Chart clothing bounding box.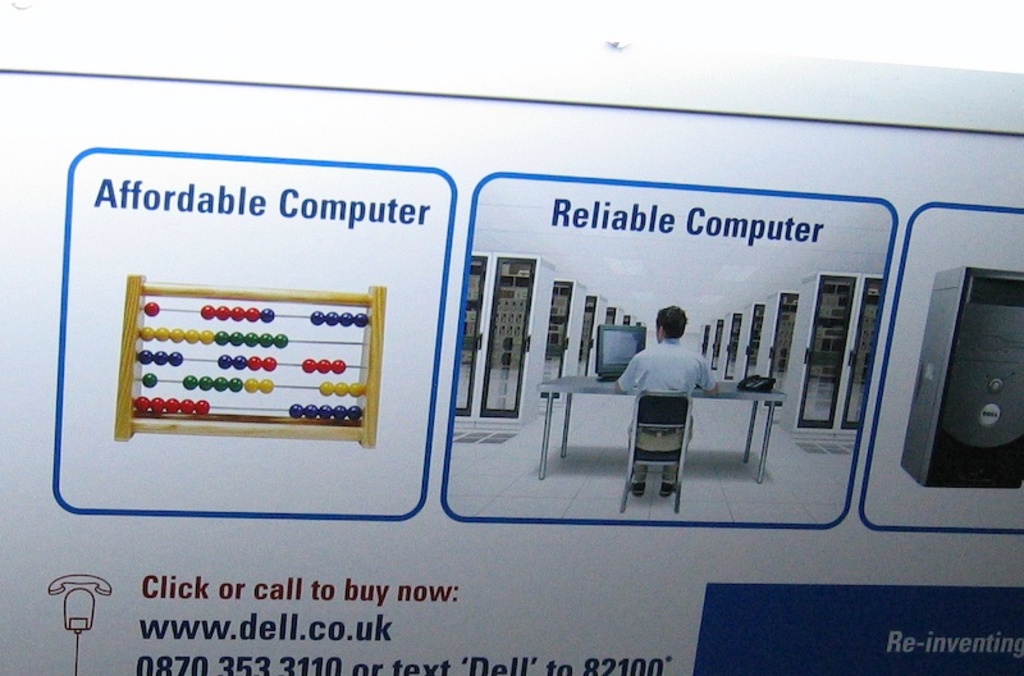
Charted: l=622, t=341, r=714, b=415.
